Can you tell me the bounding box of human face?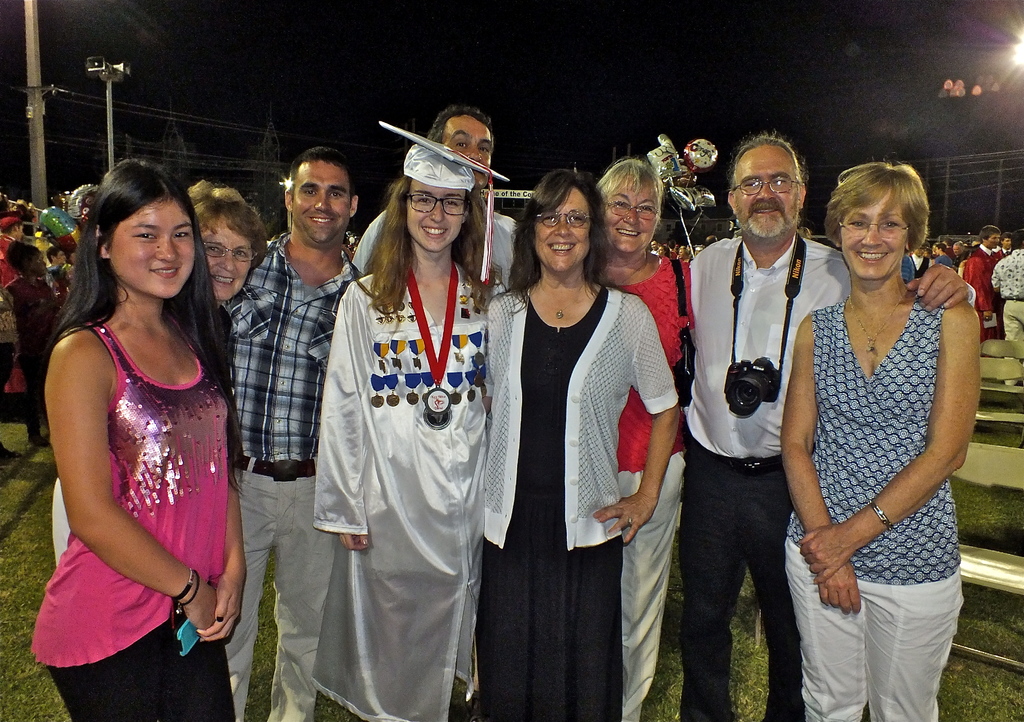
pyautogui.locateOnScreen(678, 247, 687, 259).
